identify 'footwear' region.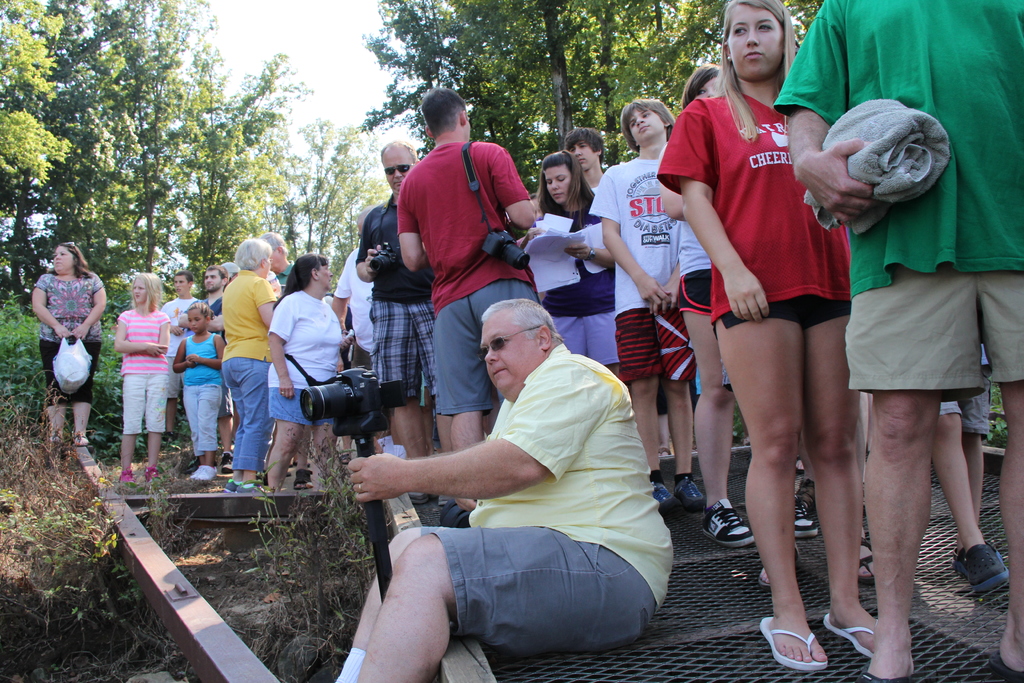
Region: 776, 593, 839, 671.
